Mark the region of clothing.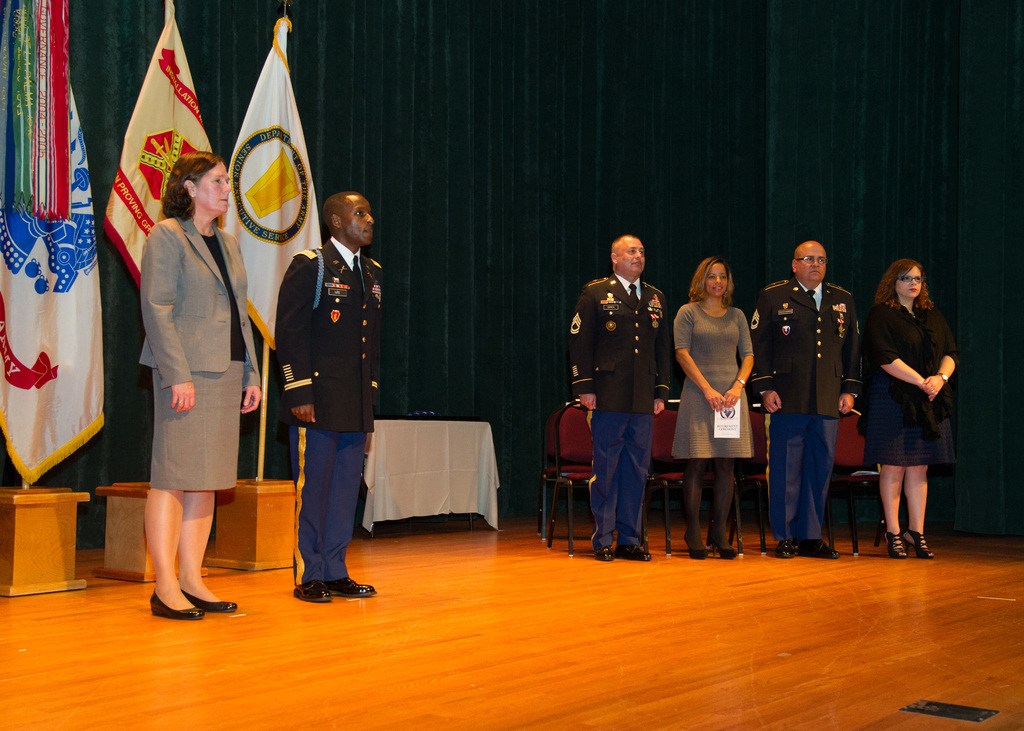
Region: [670, 296, 764, 478].
